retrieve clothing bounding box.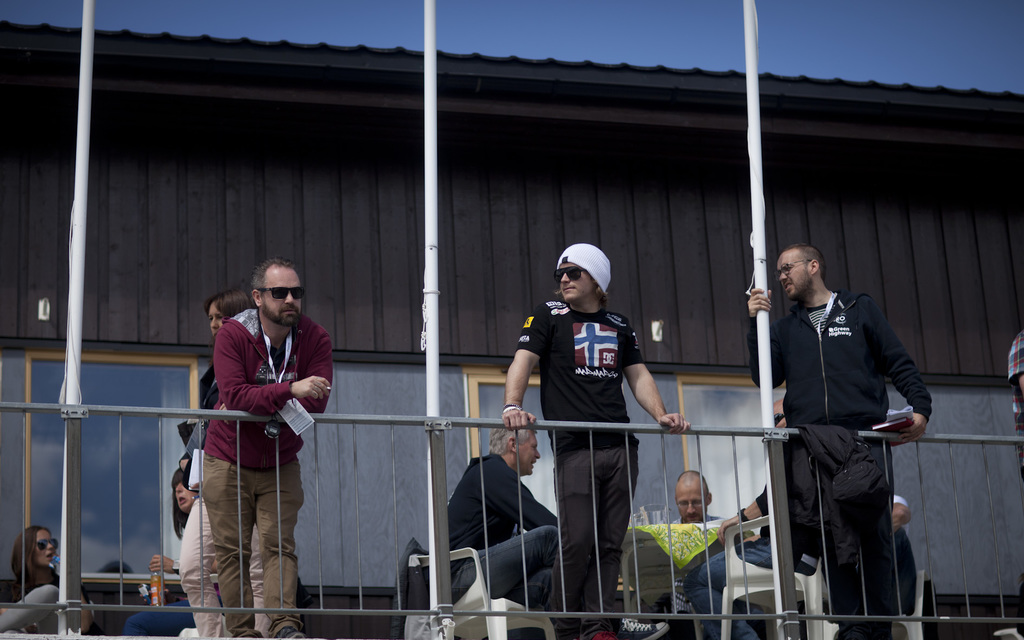
Bounding box: (x1=683, y1=481, x2=781, y2=639).
